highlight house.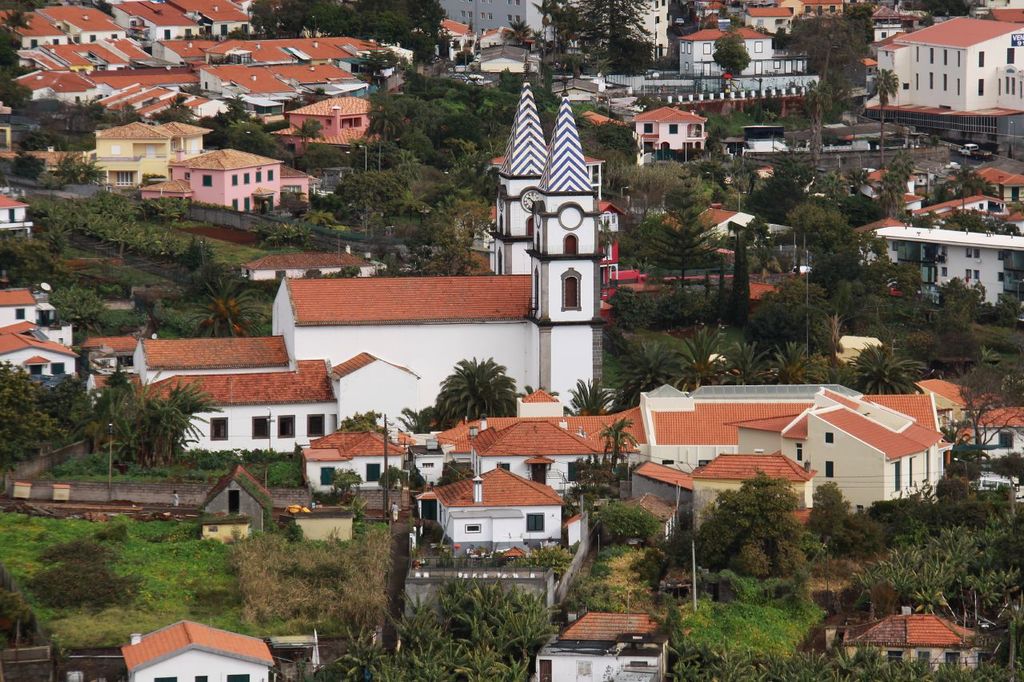
Highlighted region: (90, 119, 217, 197).
